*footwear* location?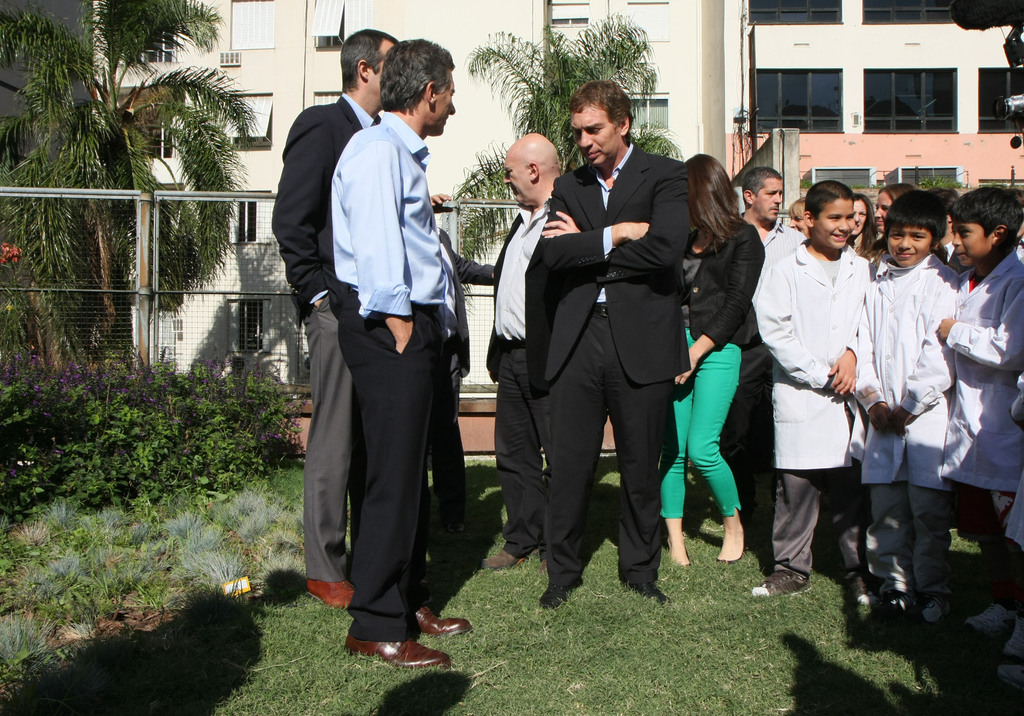
413:594:476:637
